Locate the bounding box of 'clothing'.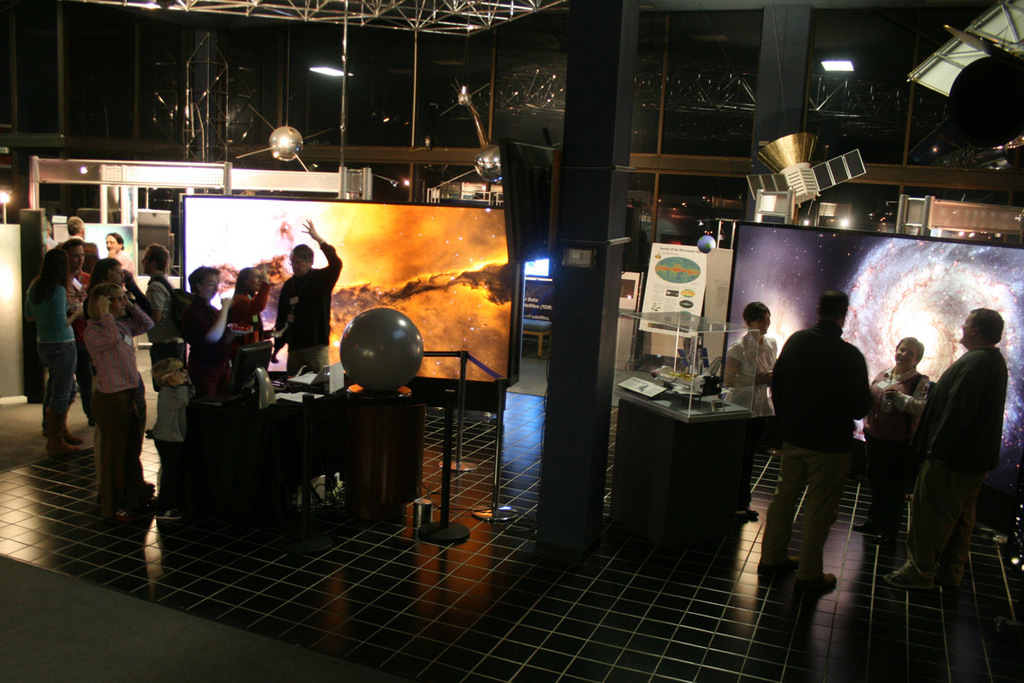
Bounding box: detection(27, 283, 80, 436).
